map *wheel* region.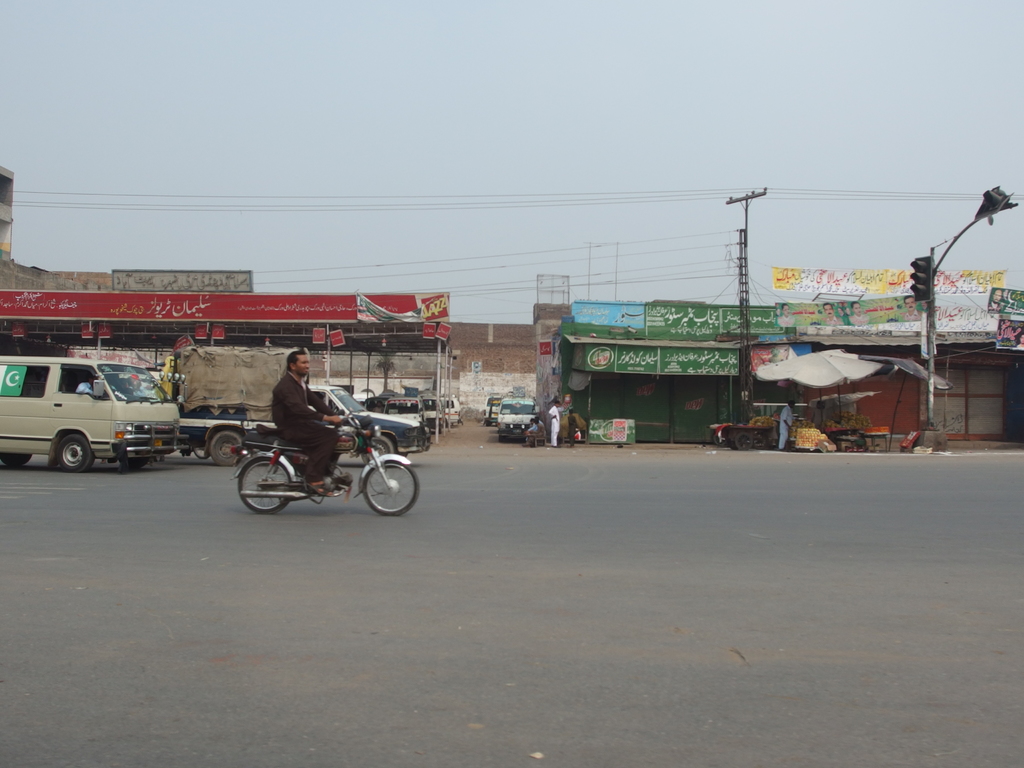
Mapped to select_region(365, 433, 392, 462).
